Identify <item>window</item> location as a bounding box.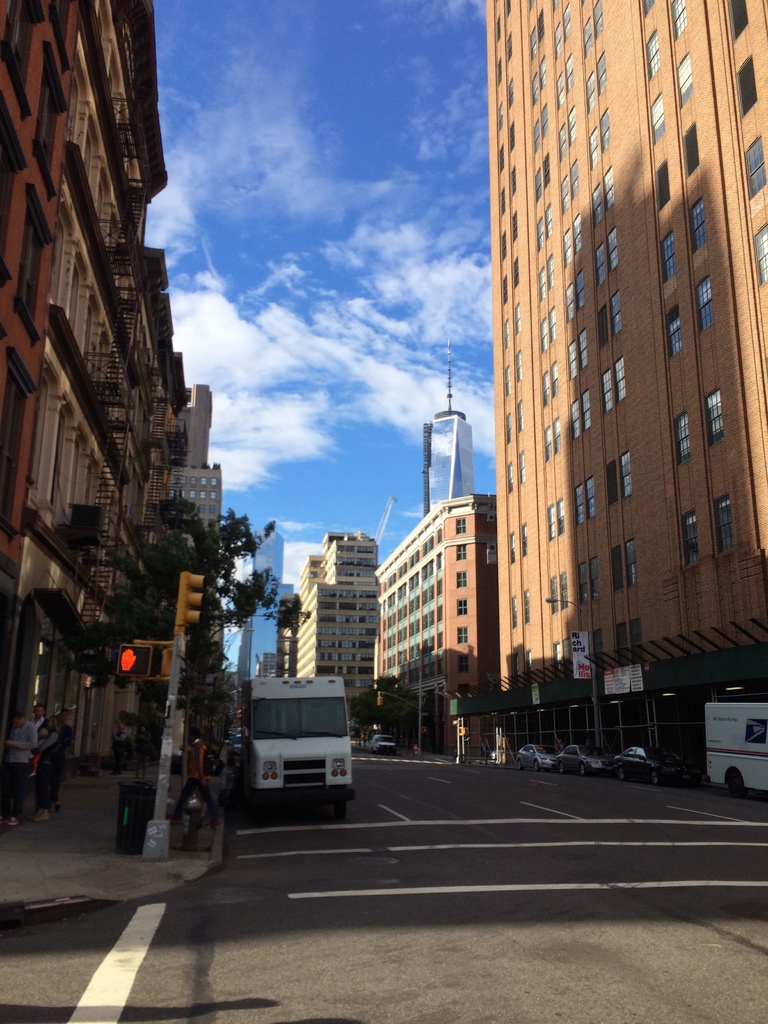
(x1=456, y1=522, x2=465, y2=541).
